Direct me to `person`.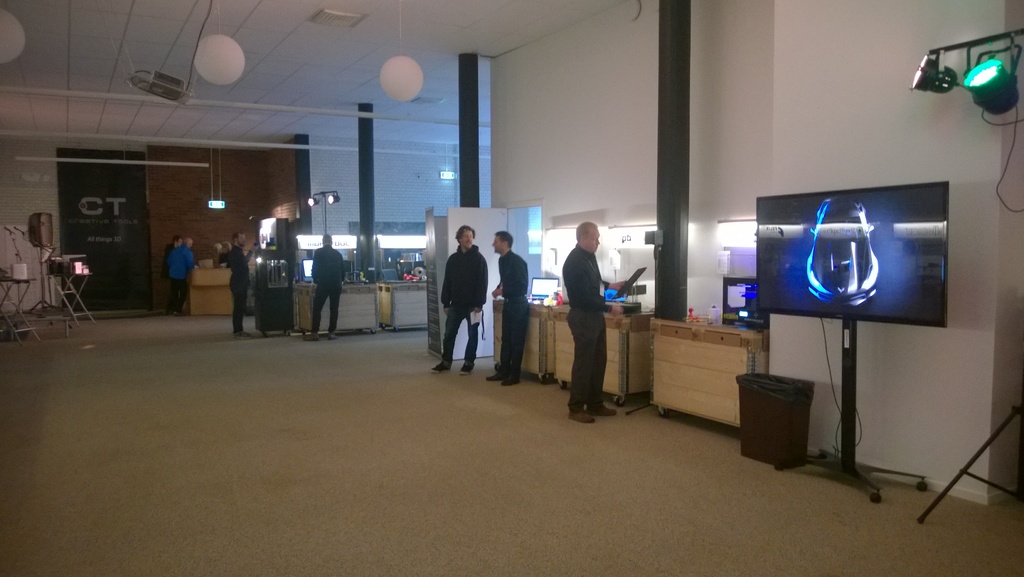
Direction: crop(444, 225, 491, 367).
